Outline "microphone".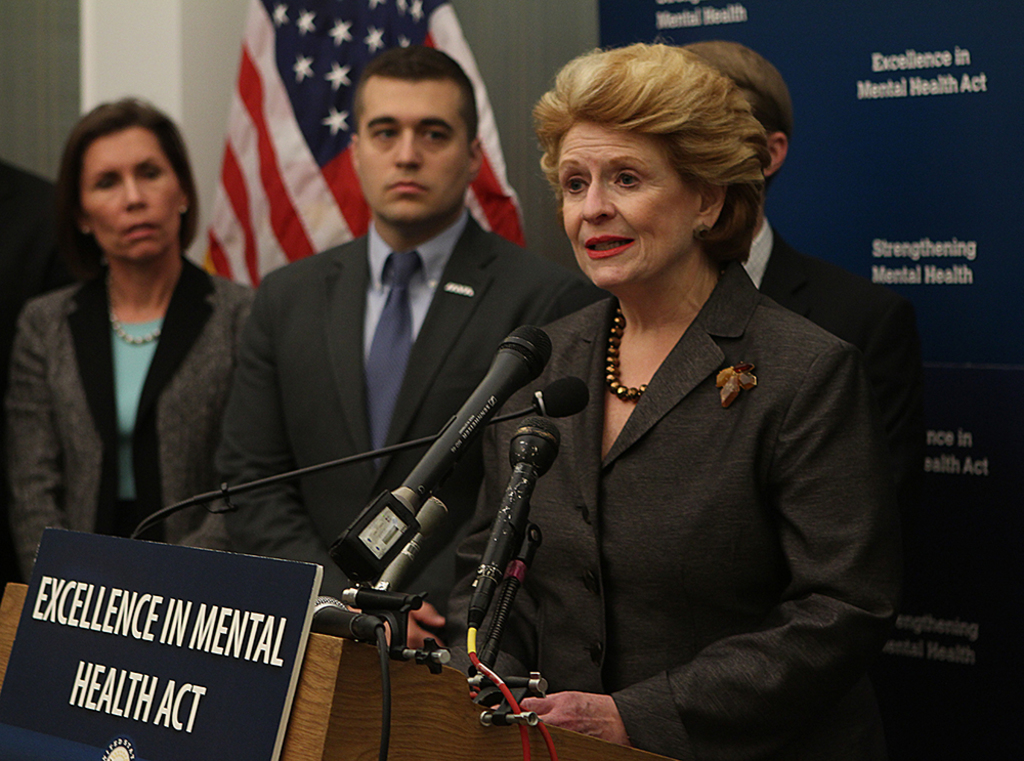
Outline: 506 375 590 418.
